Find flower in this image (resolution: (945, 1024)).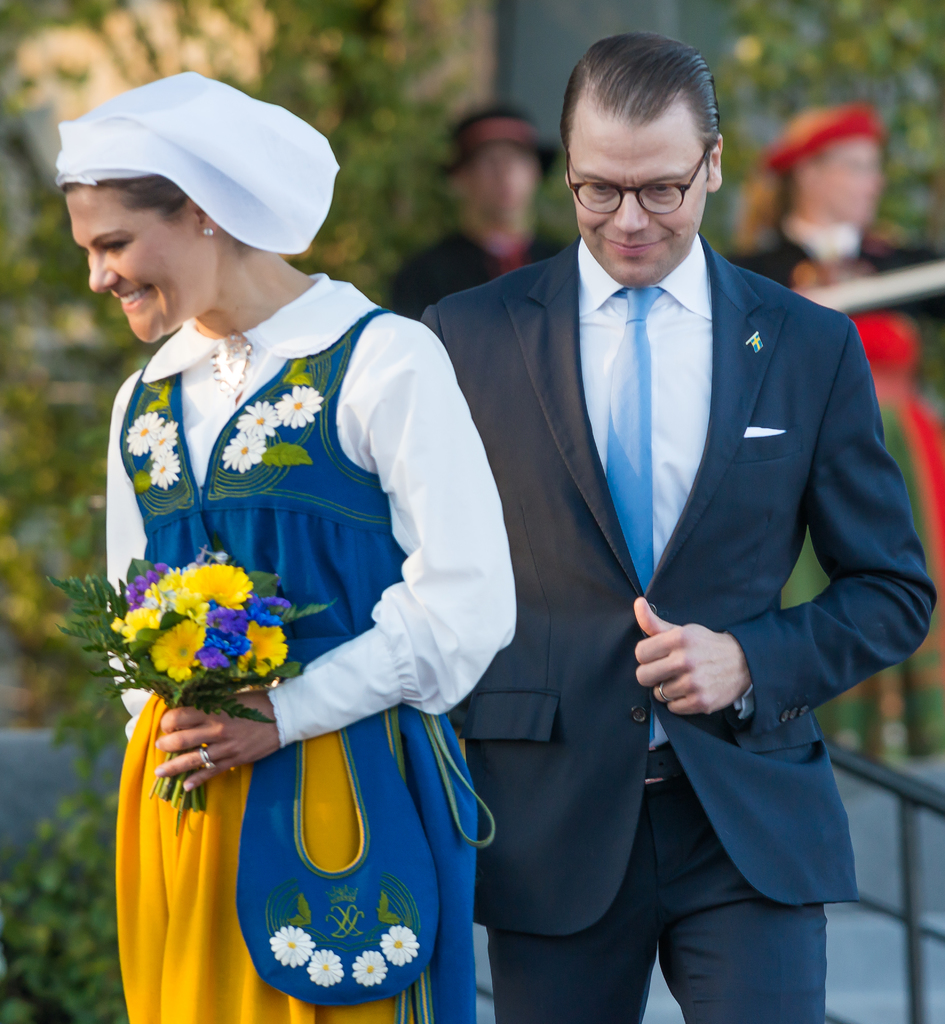
216:601:246:629.
